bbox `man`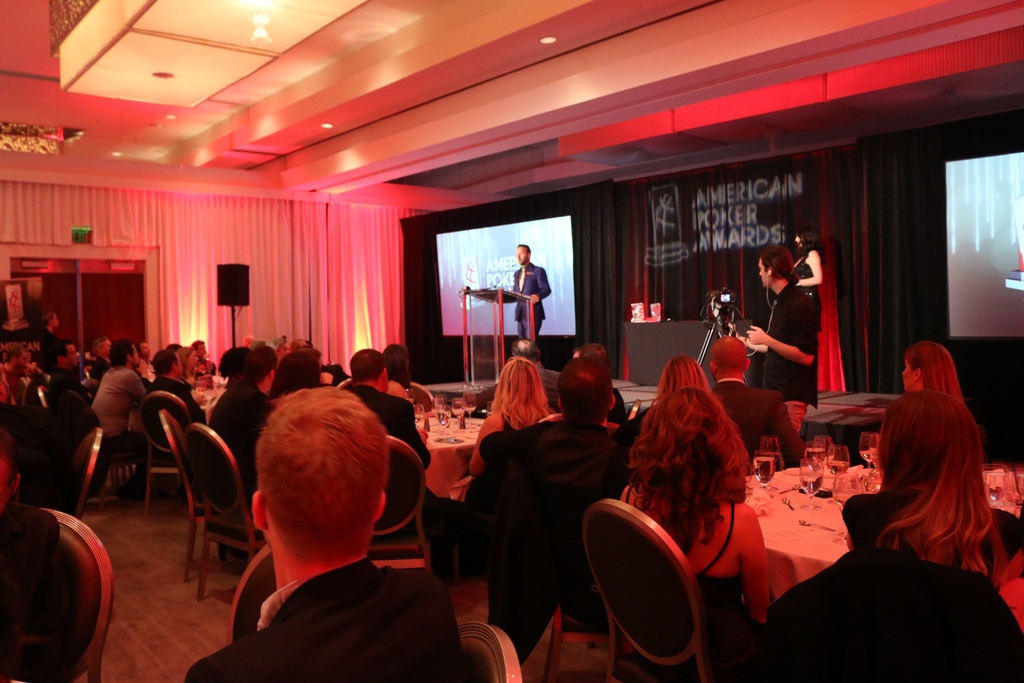
<bbox>51, 340, 97, 411</bbox>
